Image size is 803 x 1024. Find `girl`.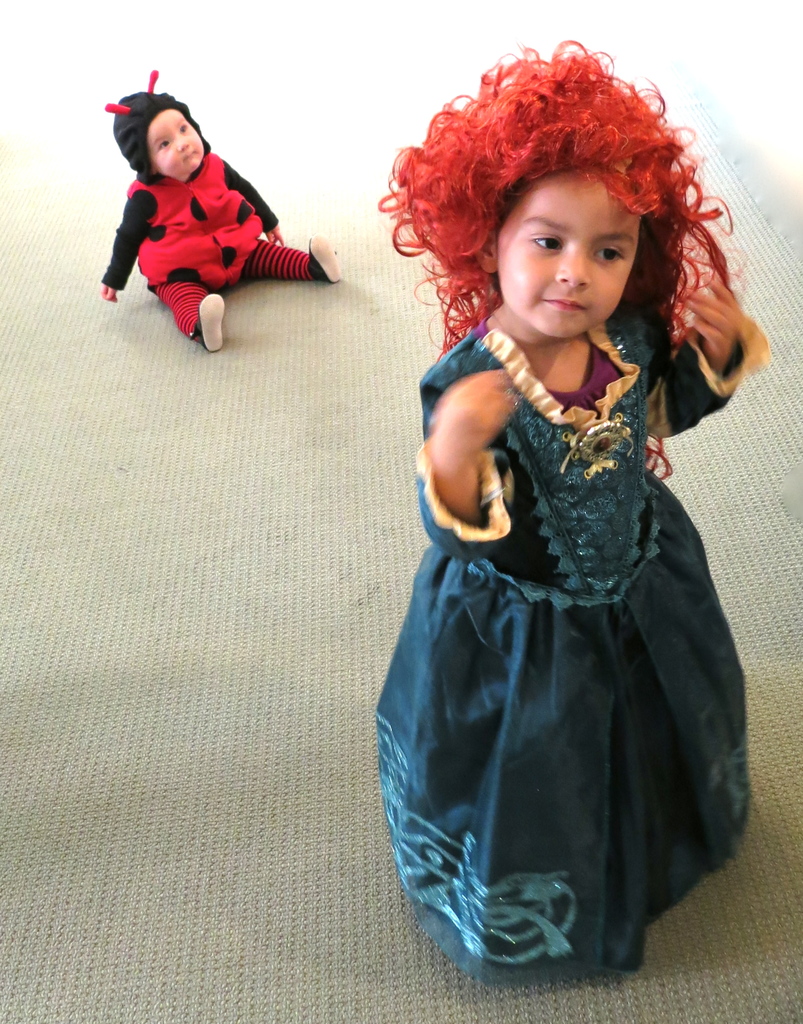
left=370, top=36, right=770, bottom=988.
